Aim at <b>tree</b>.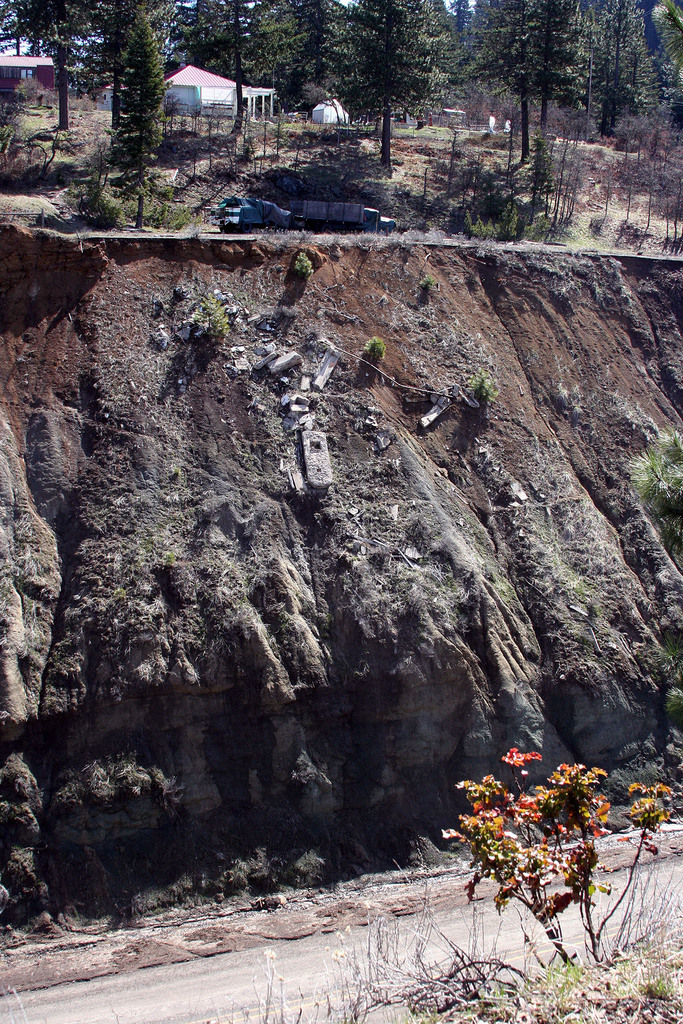
Aimed at BBox(626, 422, 682, 541).
